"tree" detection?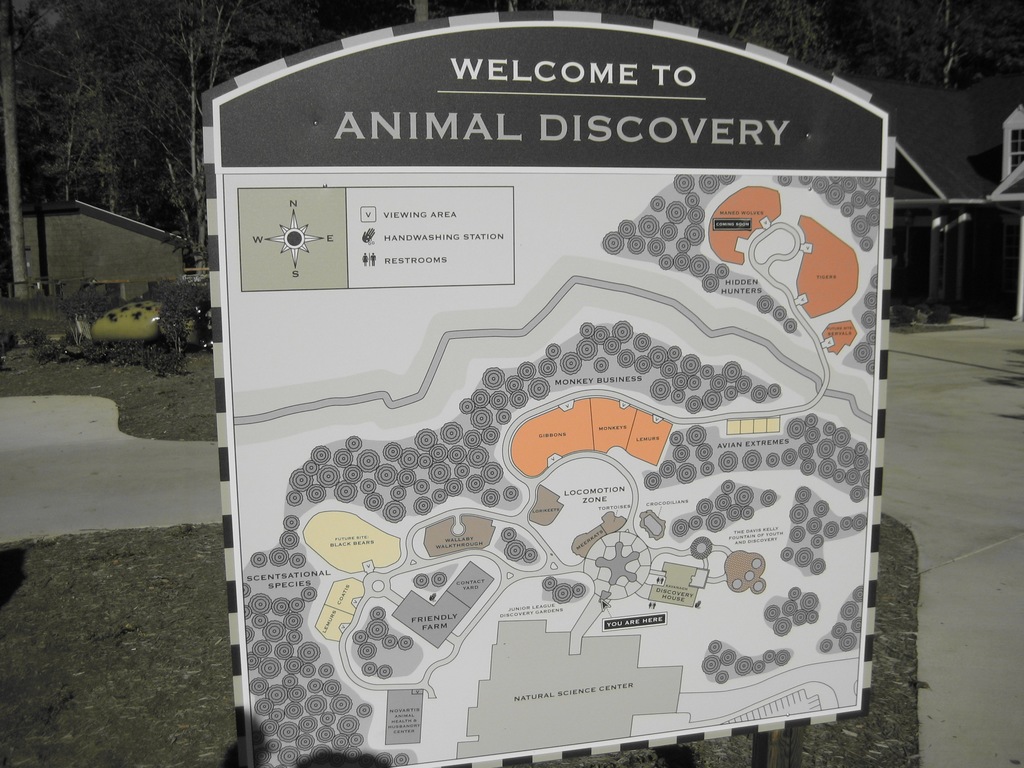
l=0, t=0, r=68, b=336
